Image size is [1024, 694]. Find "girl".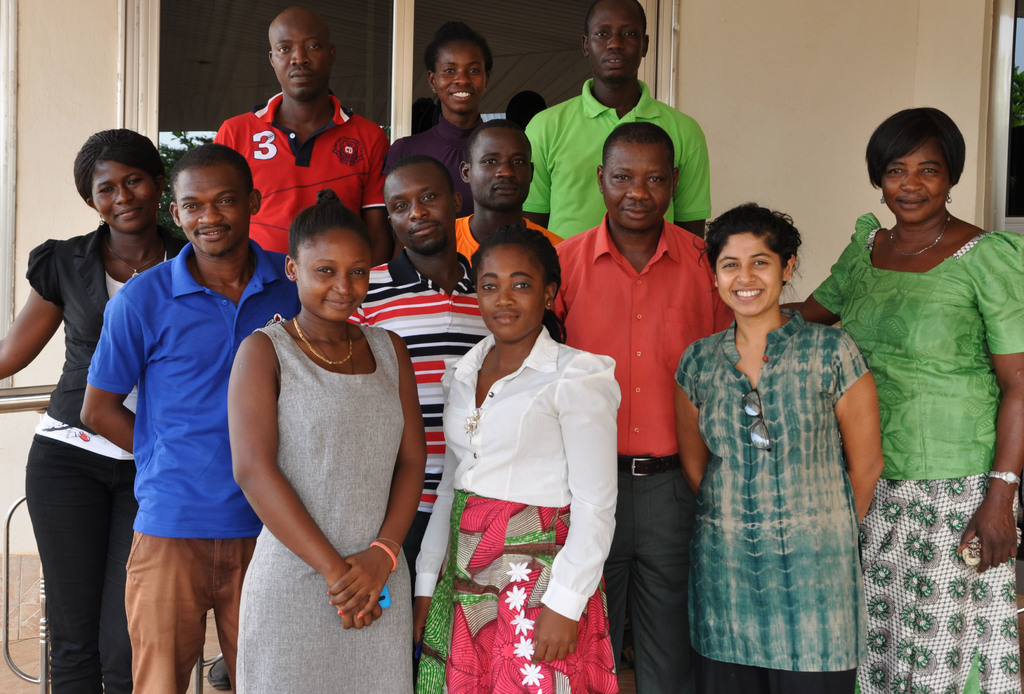
left=798, top=108, right=1023, bottom=672.
